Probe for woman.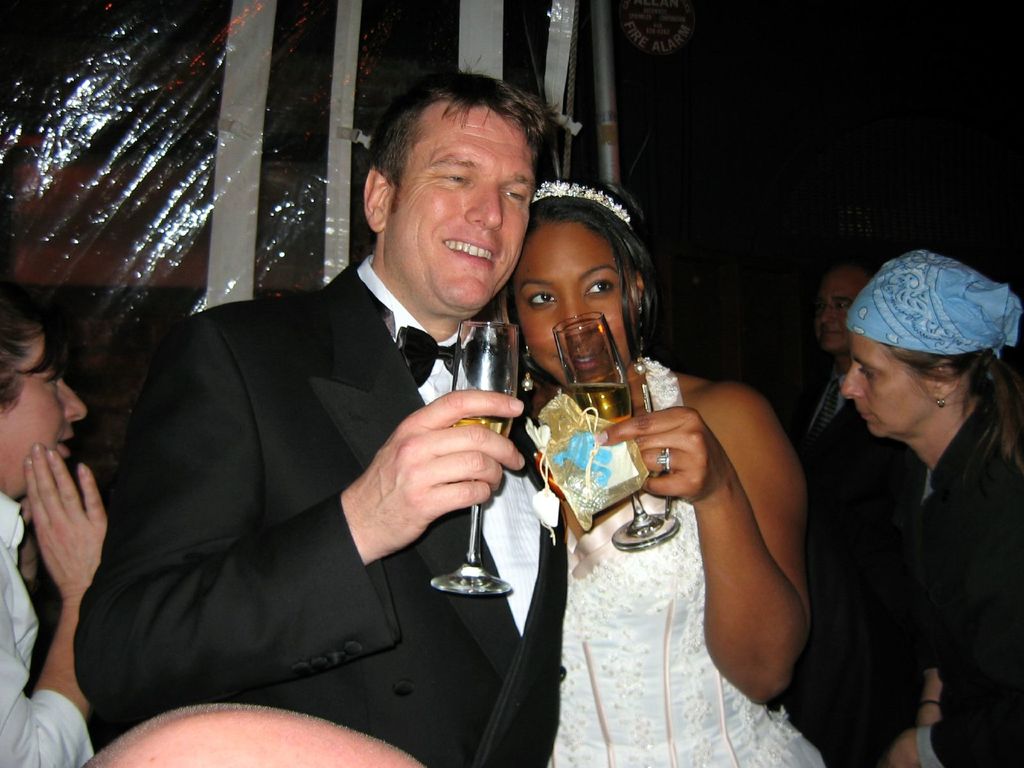
Probe result: <region>813, 254, 1023, 767</region>.
